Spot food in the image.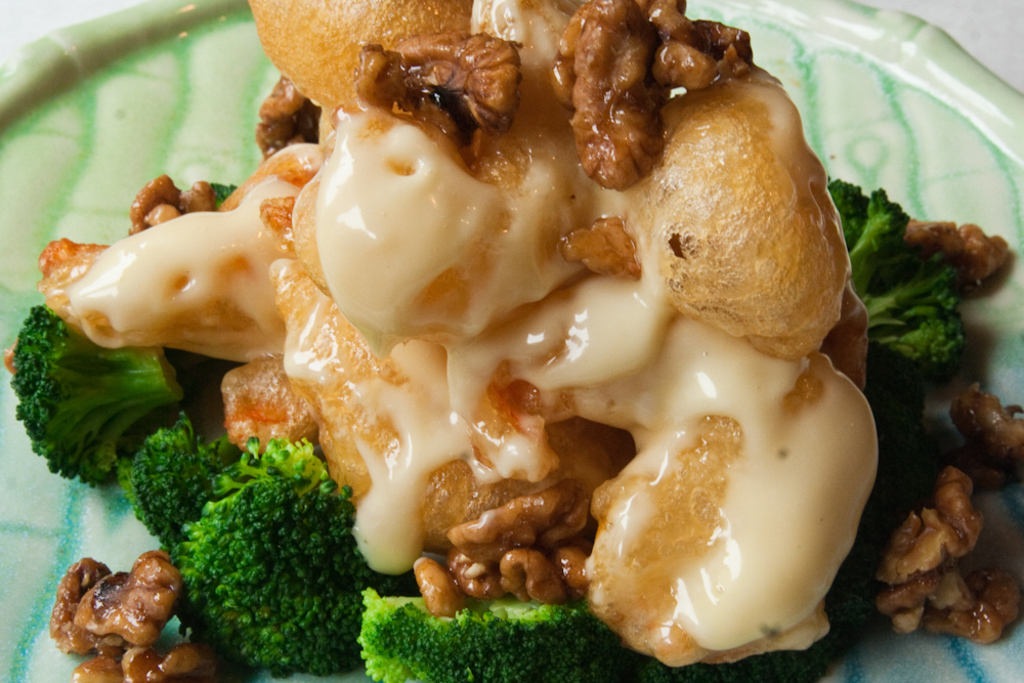
food found at bbox=(44, 541, 176, 681).
